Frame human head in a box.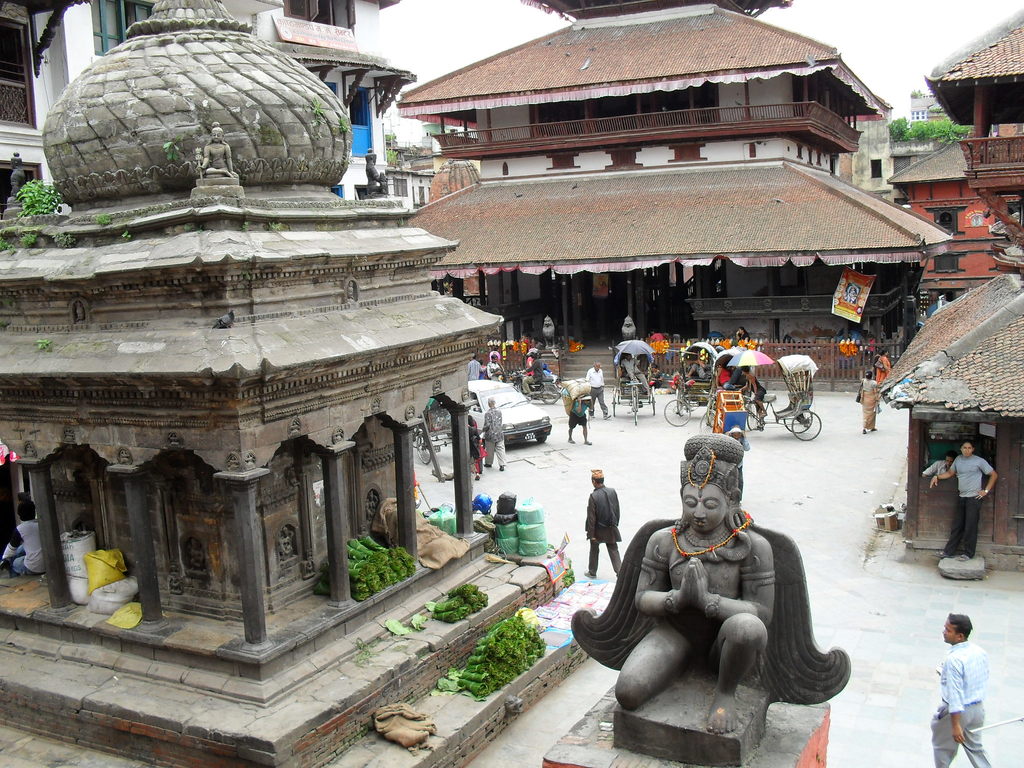
locate(589, 360, 600, 371).
